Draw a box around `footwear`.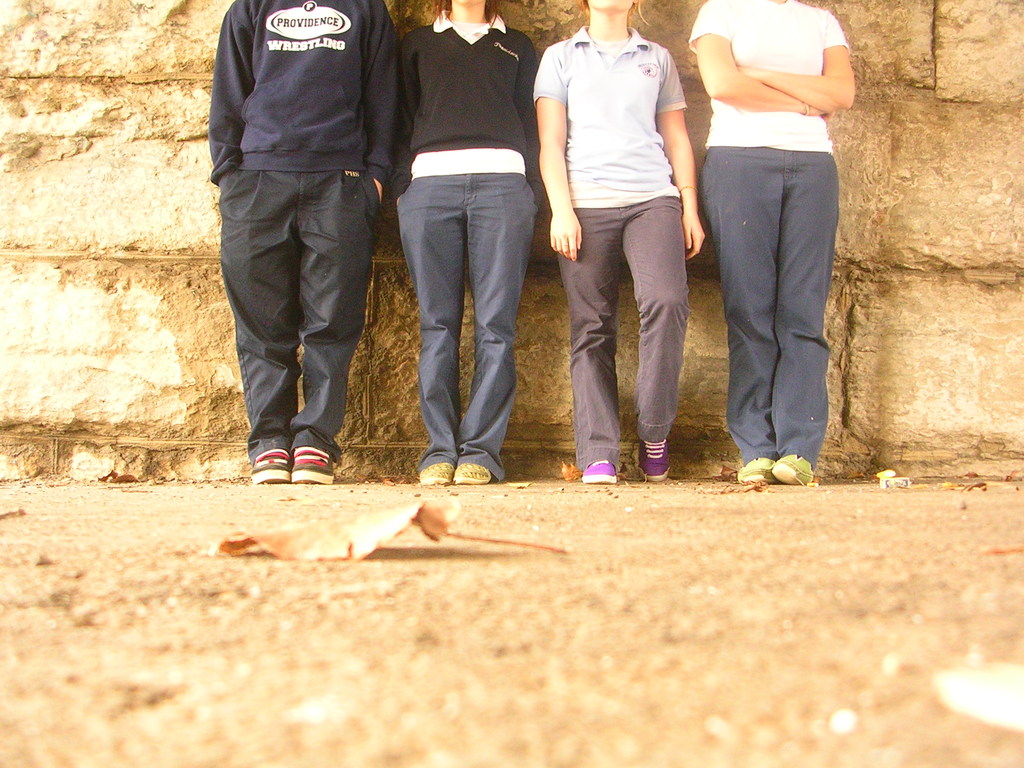
579, 460, 618, 486.
